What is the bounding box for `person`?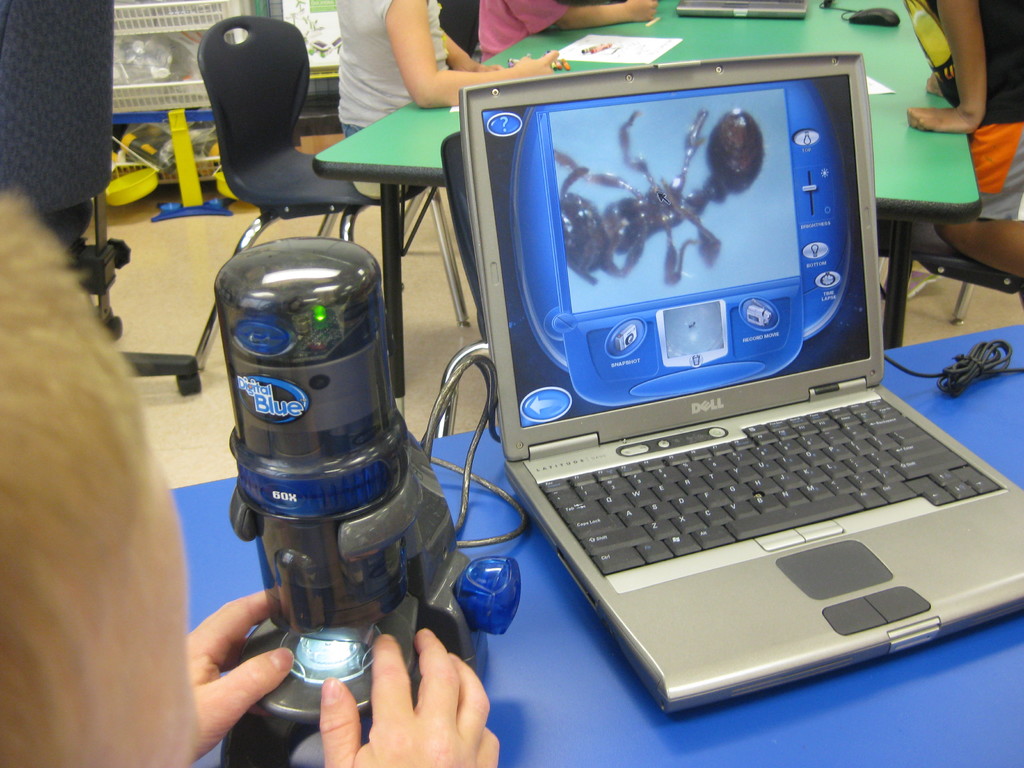
{"left": 906, "top": 0, "right": 1023, "bottom": 285}.
